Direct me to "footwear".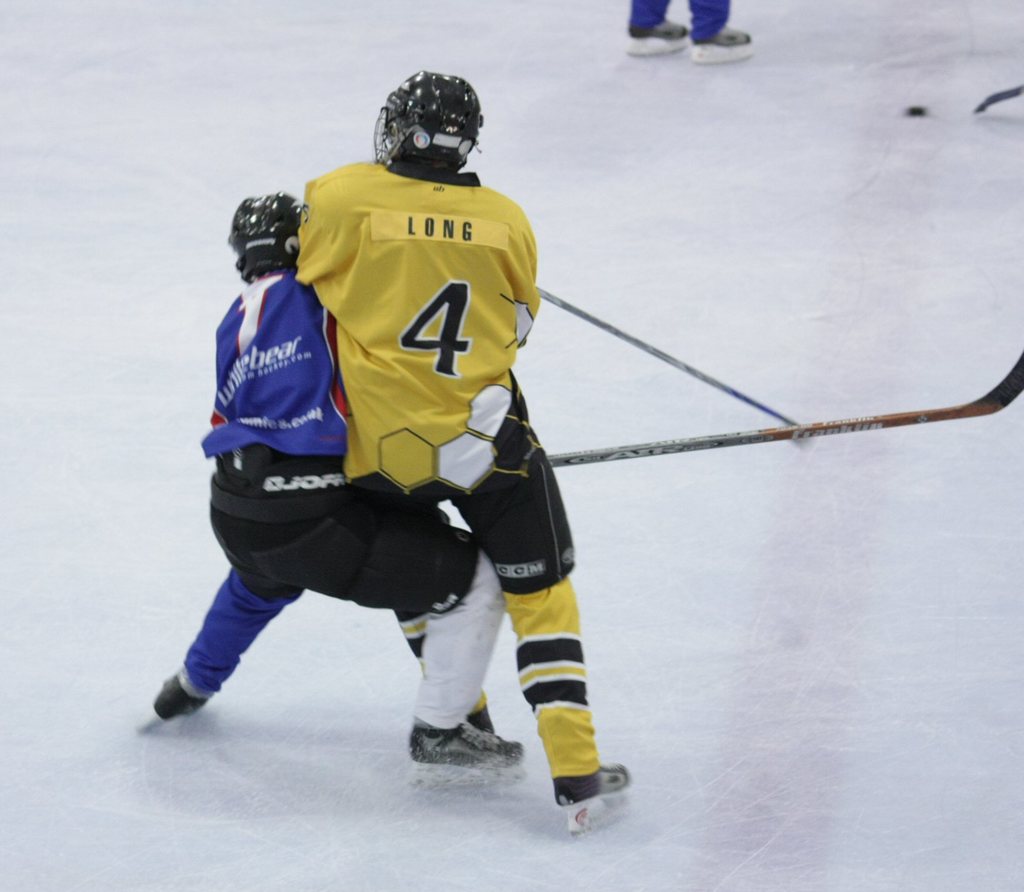
Direction: <region>557, 761, 639, 839</region>.
